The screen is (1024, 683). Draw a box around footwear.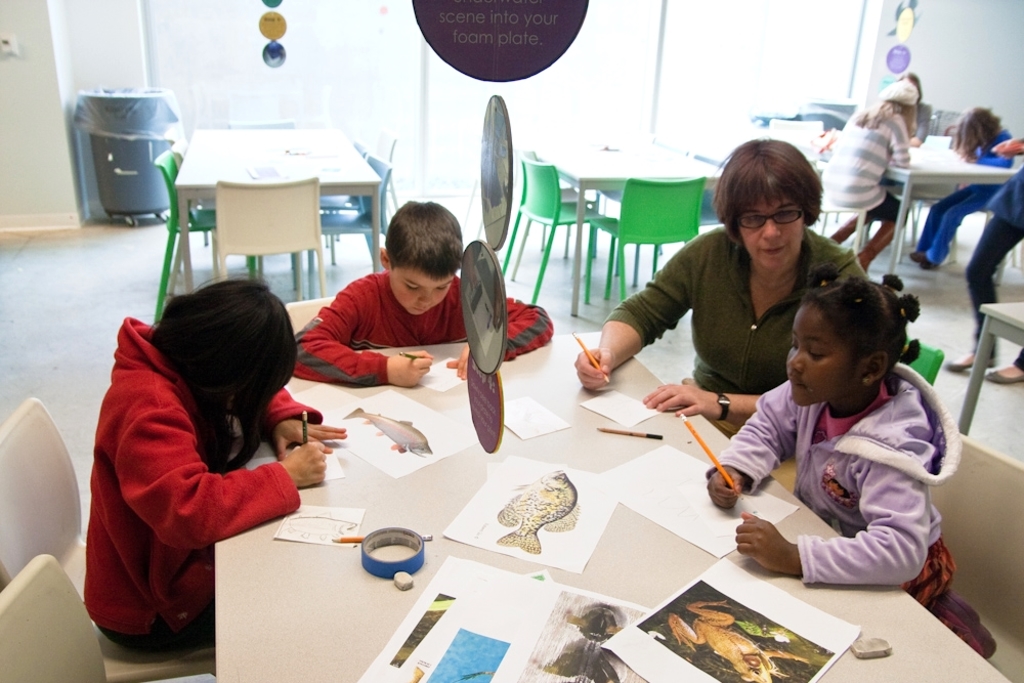
{"x1": 945, "y1": 350, "x2": 998, "y2": 373}.
